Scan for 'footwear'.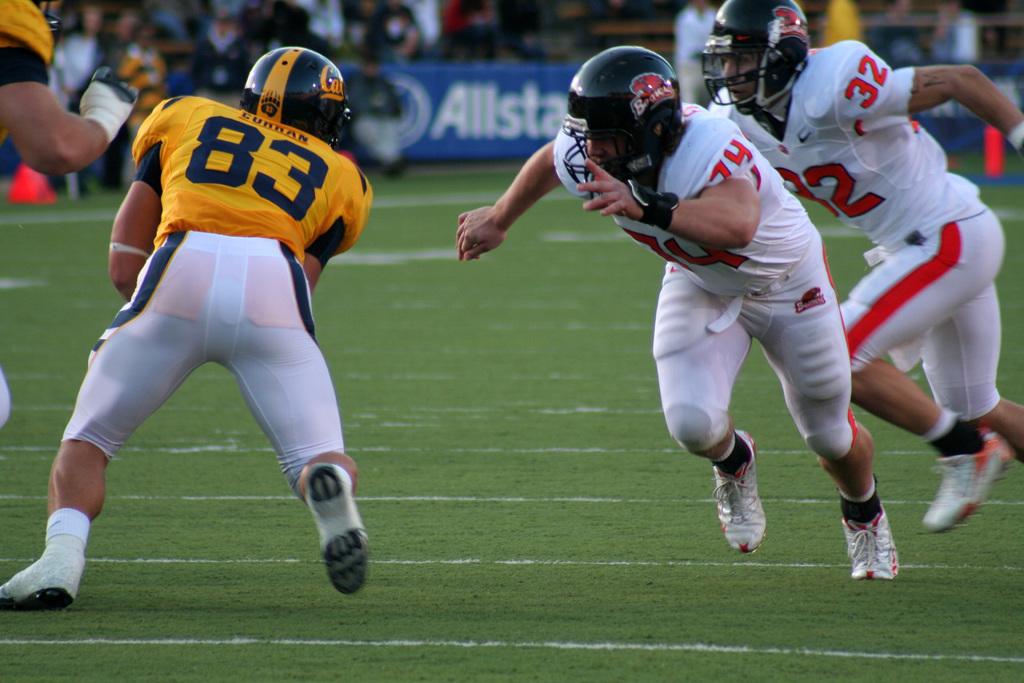
Scan result: 847:509:915:583.
